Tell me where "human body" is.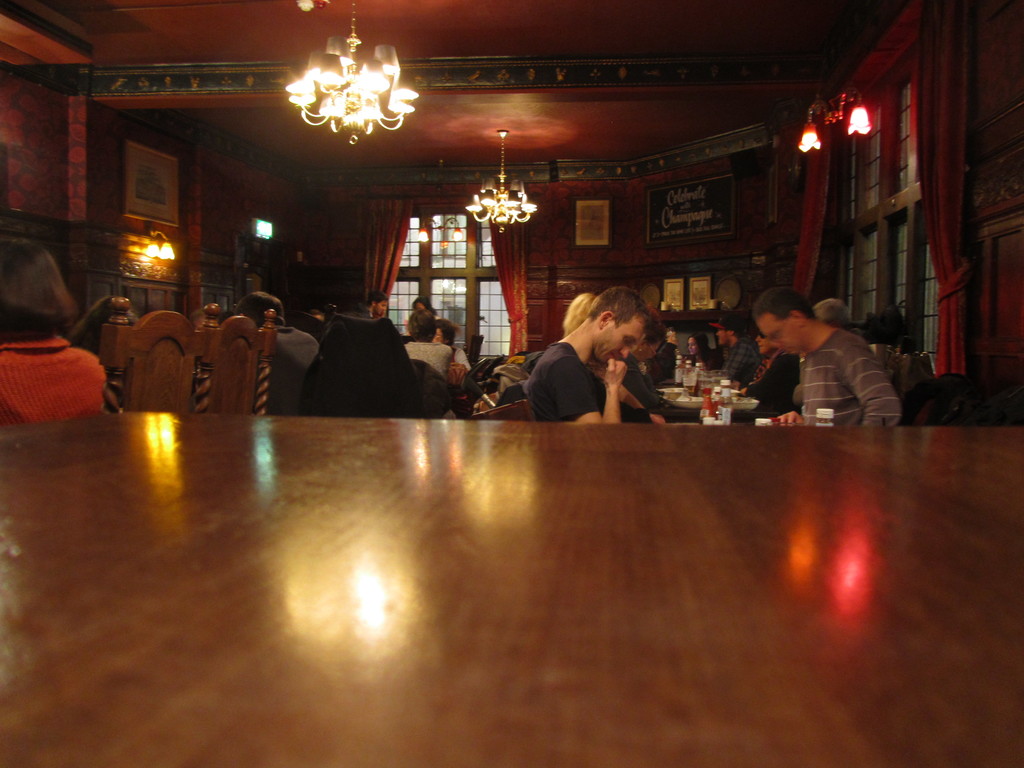
"human body" is at (left=772, top=327, right=900, bottom=429).
